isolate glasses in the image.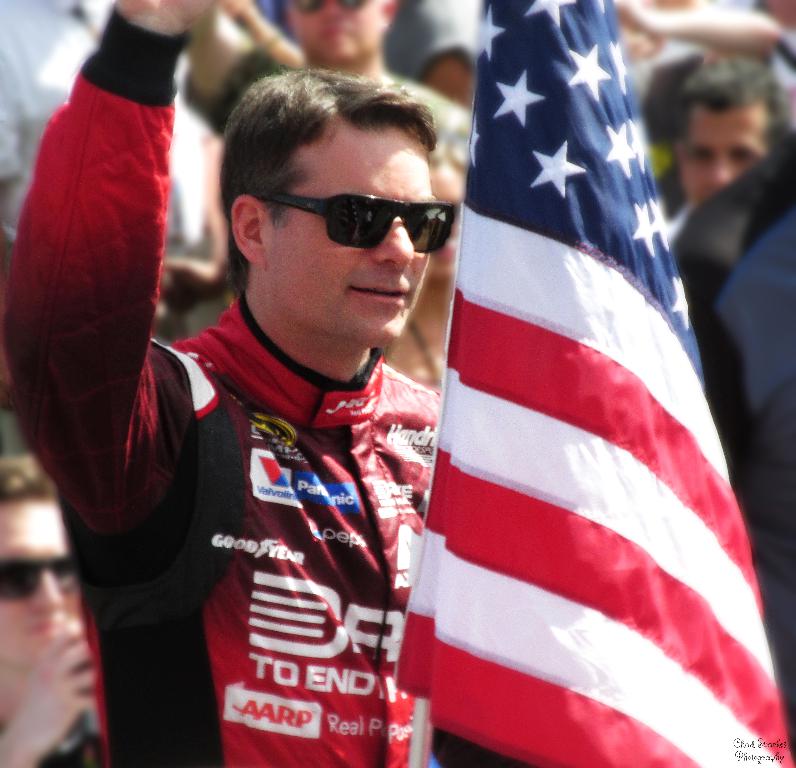
Isolated region: <region>0, 549, 76, 610</region>.
